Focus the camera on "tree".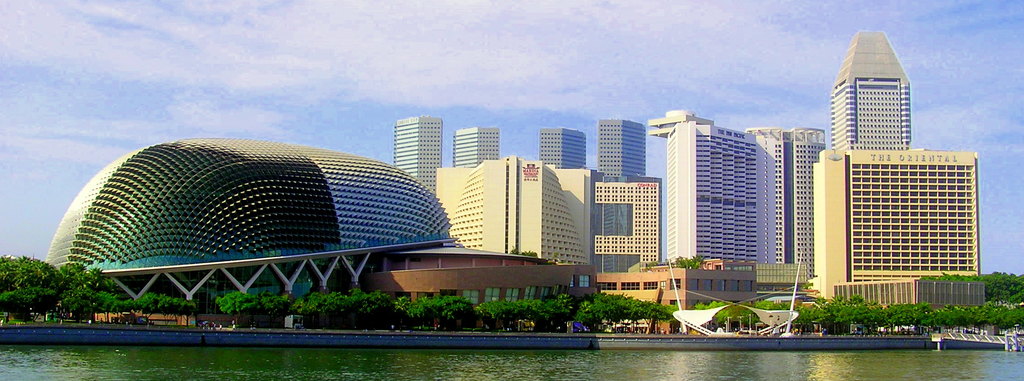
Focus region: (left=910, top=300, right=930, bottom=331).
